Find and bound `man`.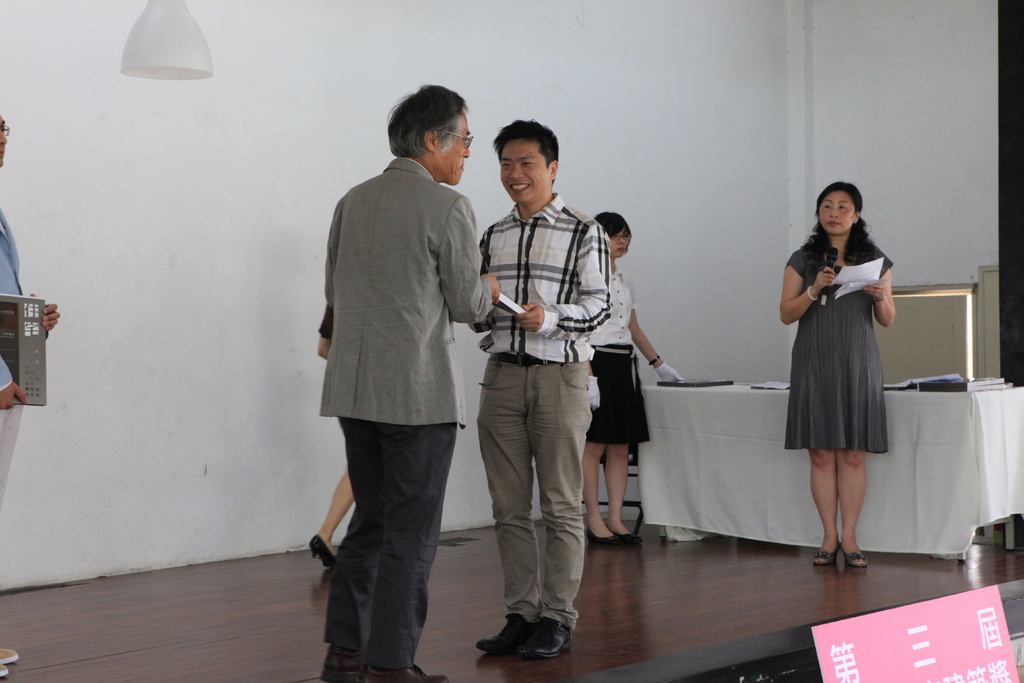
Bound: detection(326, 85, 497, 682).
